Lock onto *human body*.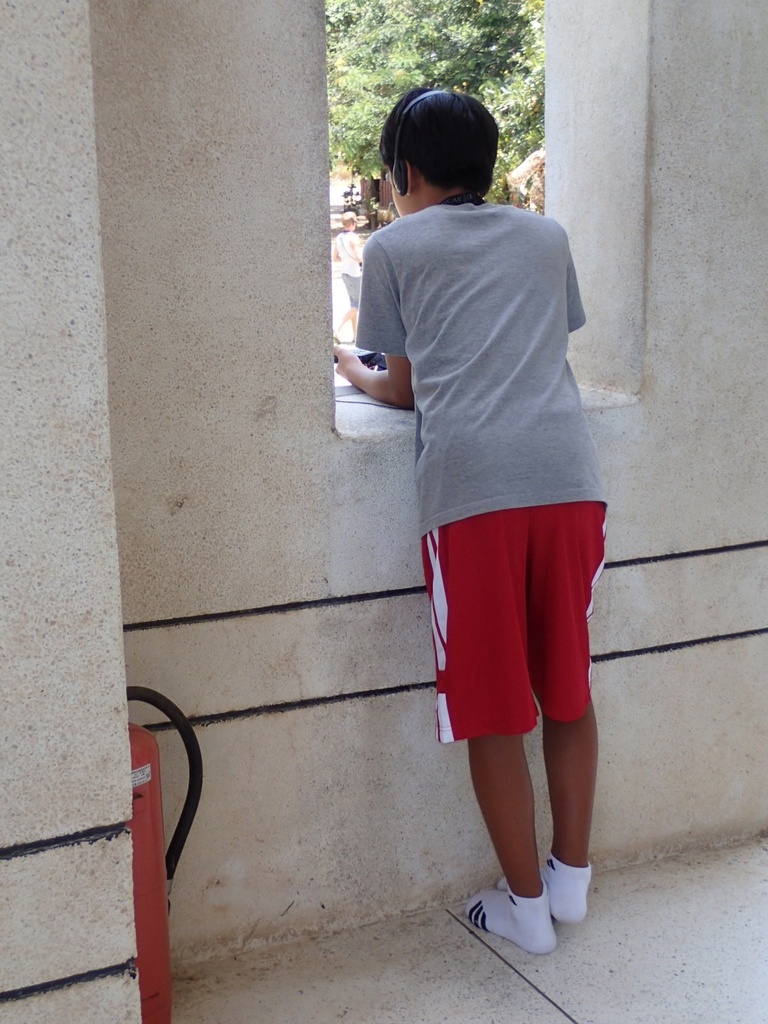
Locked: BBox(322, 186, 600, 959).
